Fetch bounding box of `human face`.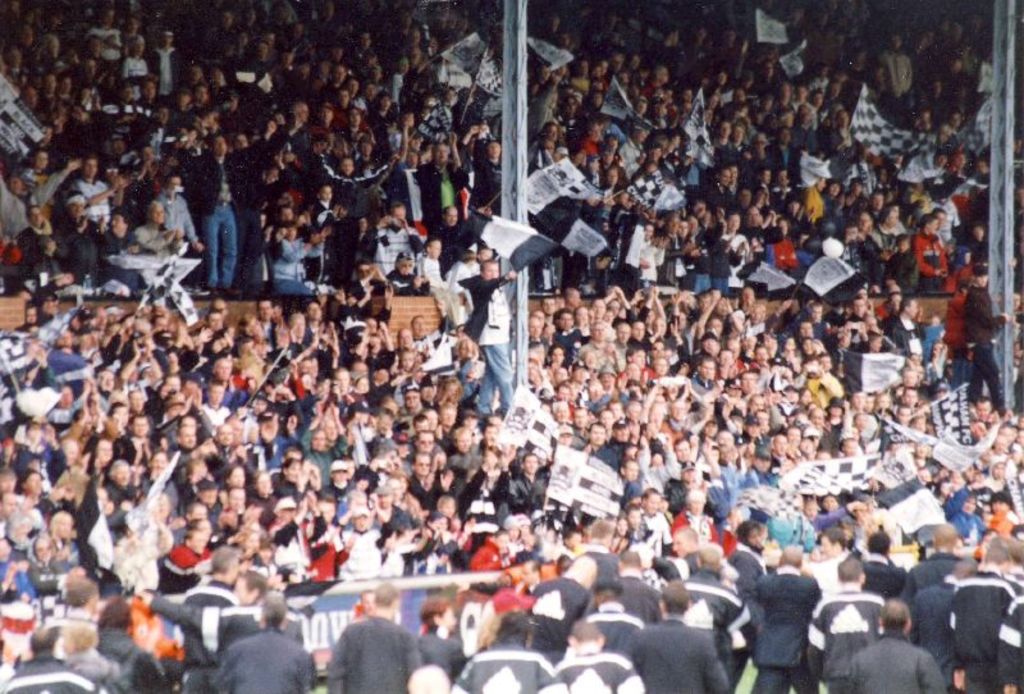
Bbox: {"x1": 294, "y1": 102, "x2": 307, "y2": 123}.
